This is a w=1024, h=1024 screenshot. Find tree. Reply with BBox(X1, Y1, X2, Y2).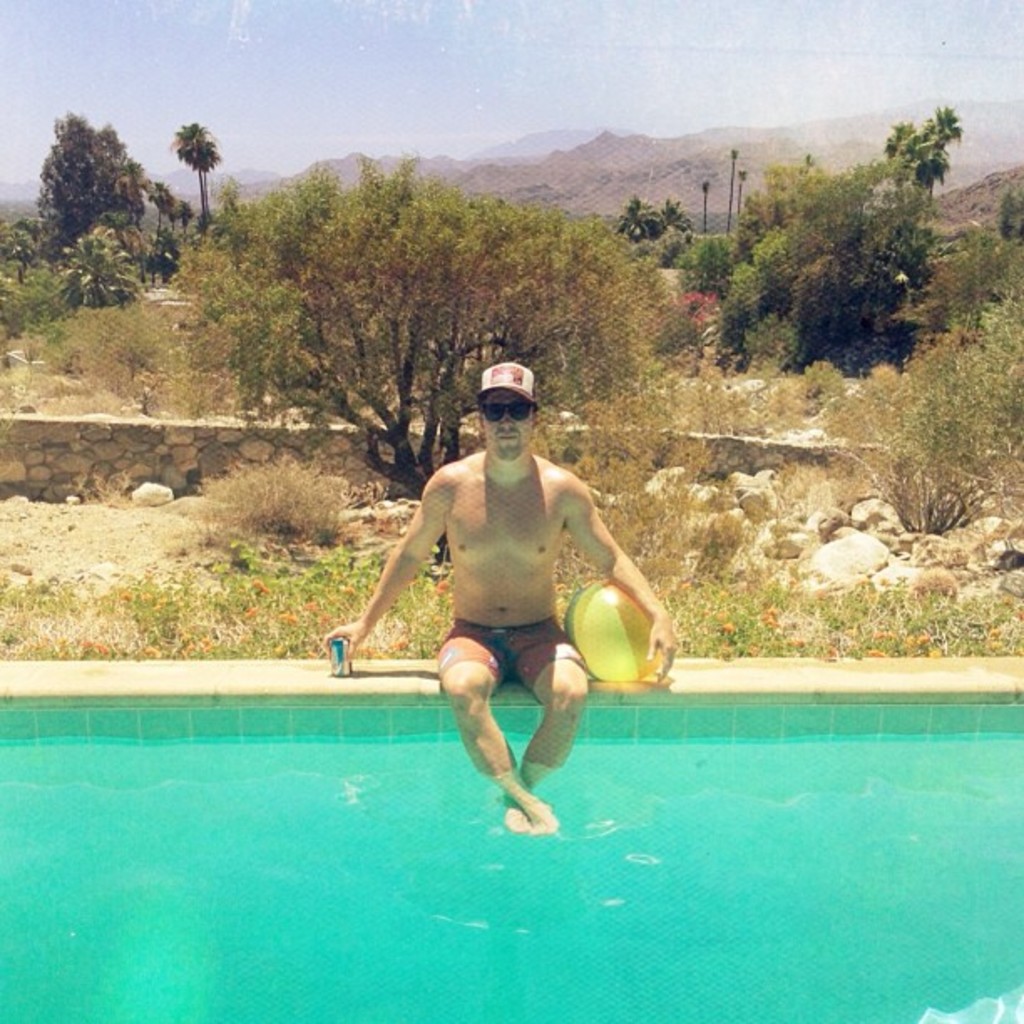
BBox(714, 211, 873, 390).
